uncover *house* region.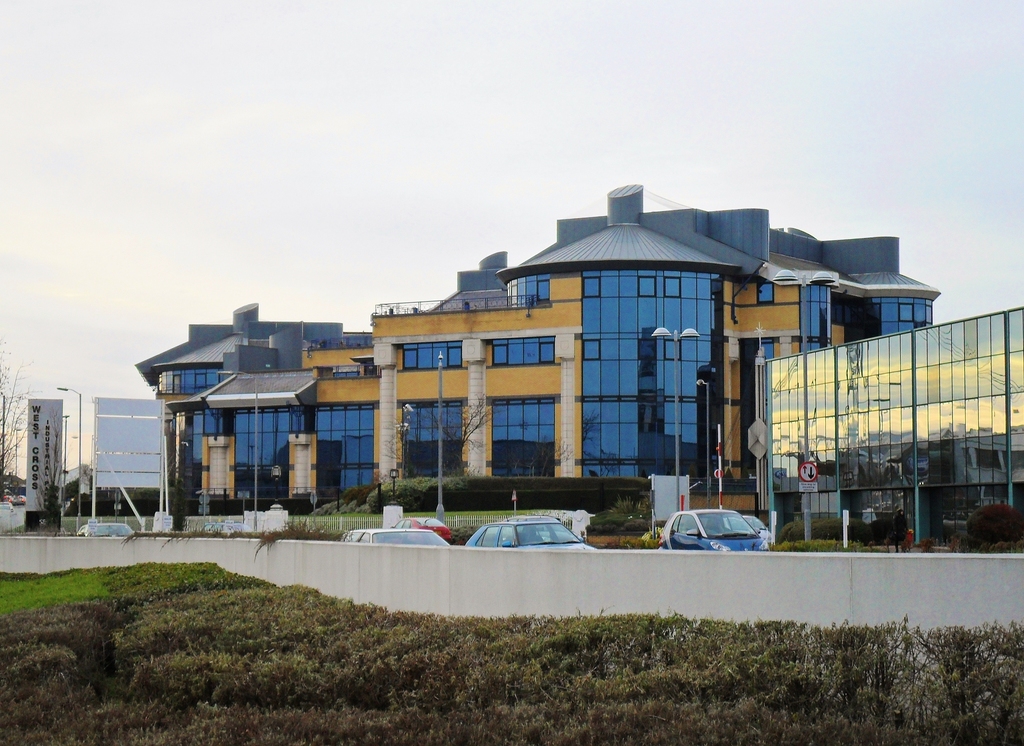
Uncovered: bbox(216, 187, 929, 528).
